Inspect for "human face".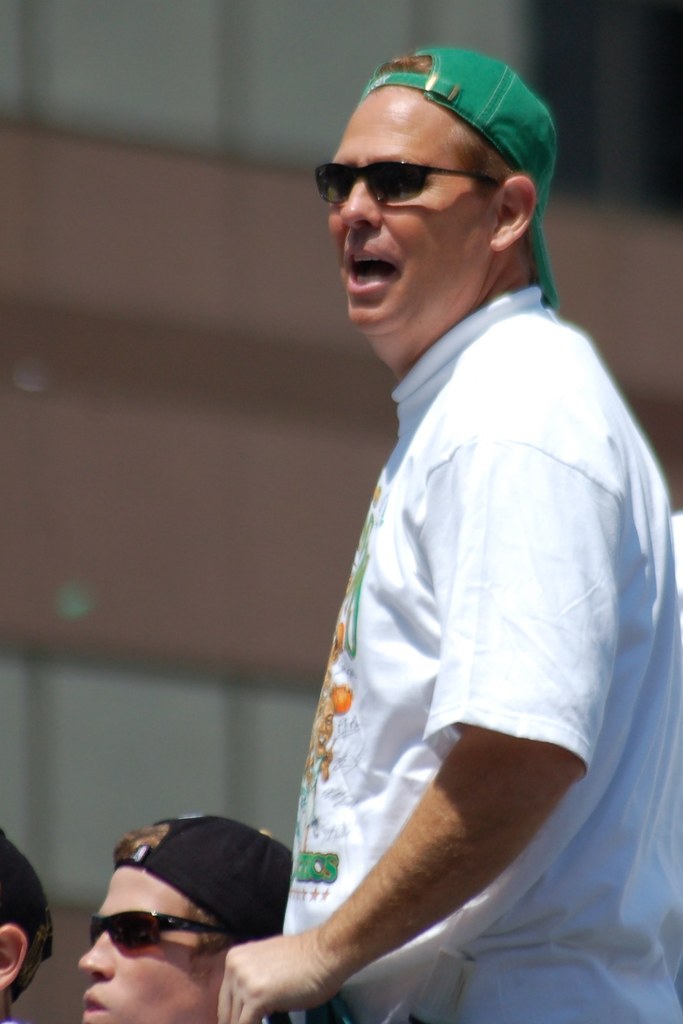
Inspection: 78, 867, 215, 1023.
